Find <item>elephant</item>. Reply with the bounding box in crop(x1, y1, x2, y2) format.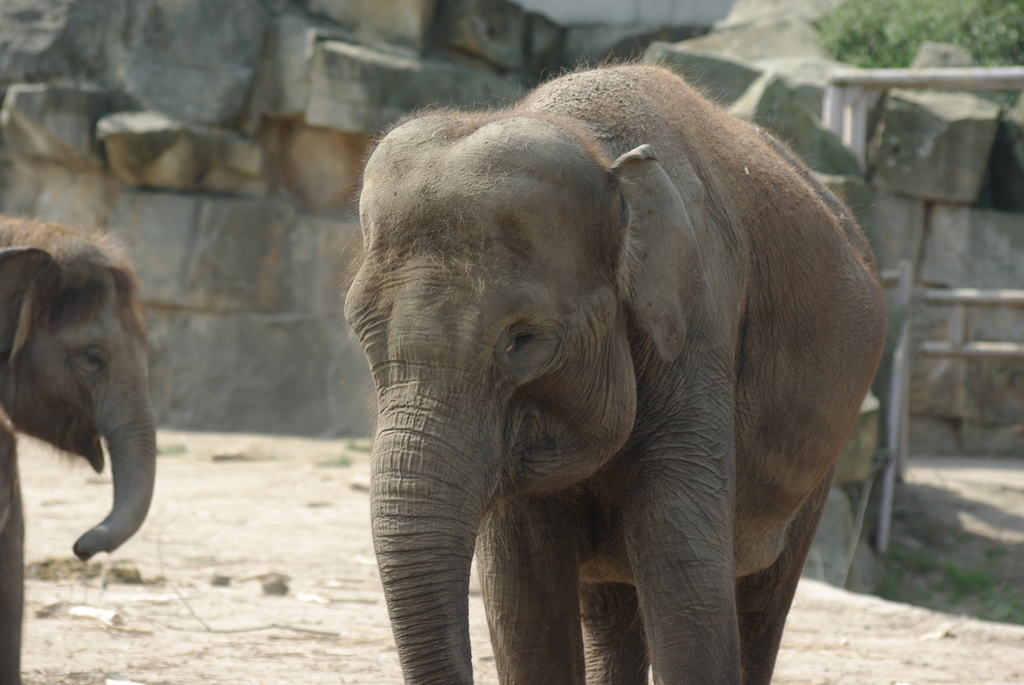
crop(0, 214, 156, 684).
